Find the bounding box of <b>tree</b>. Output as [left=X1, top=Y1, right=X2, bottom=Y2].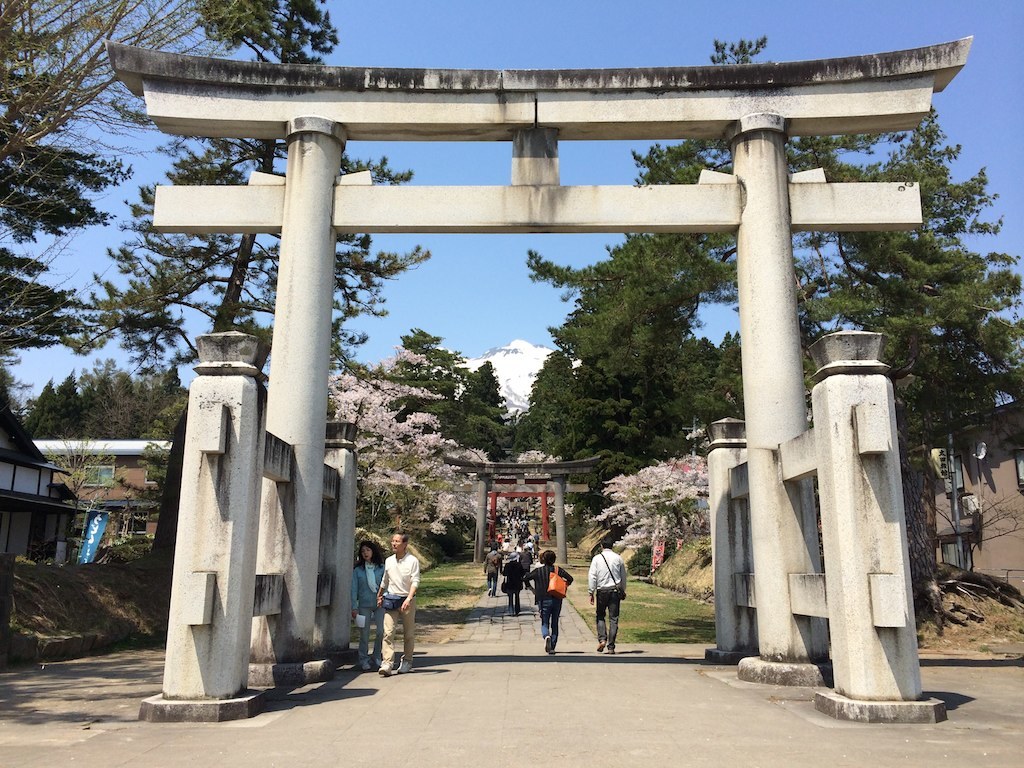
[left=528, top=357, right=580, bottom=461].
